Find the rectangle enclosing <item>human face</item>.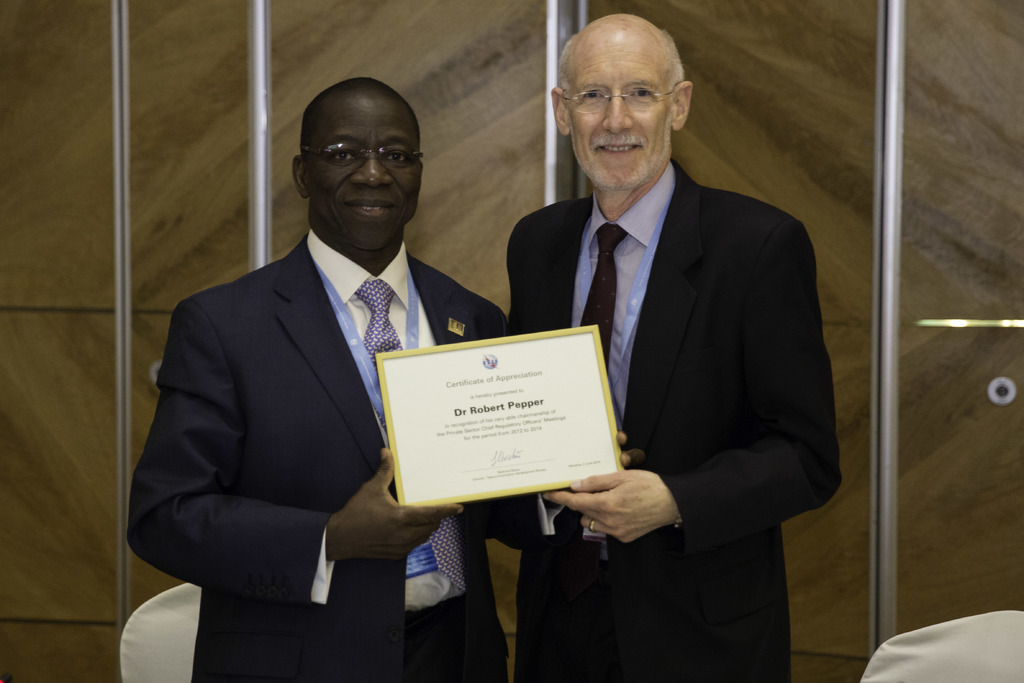
l=304, t=100, r=420, b=245.
